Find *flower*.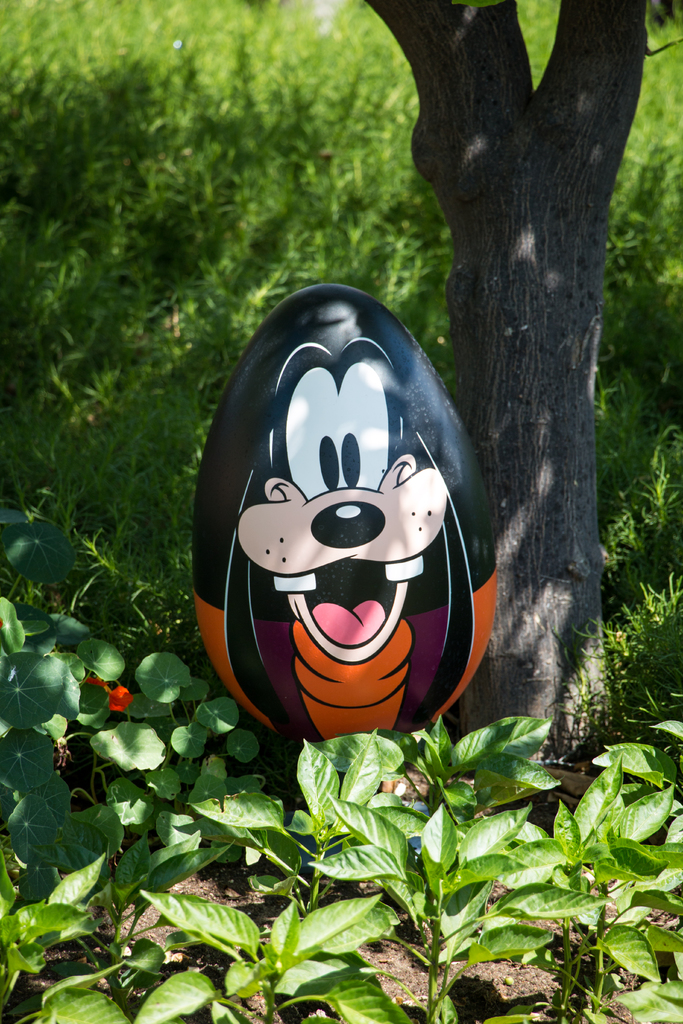
bbox=[80, 683, 134, 711].
